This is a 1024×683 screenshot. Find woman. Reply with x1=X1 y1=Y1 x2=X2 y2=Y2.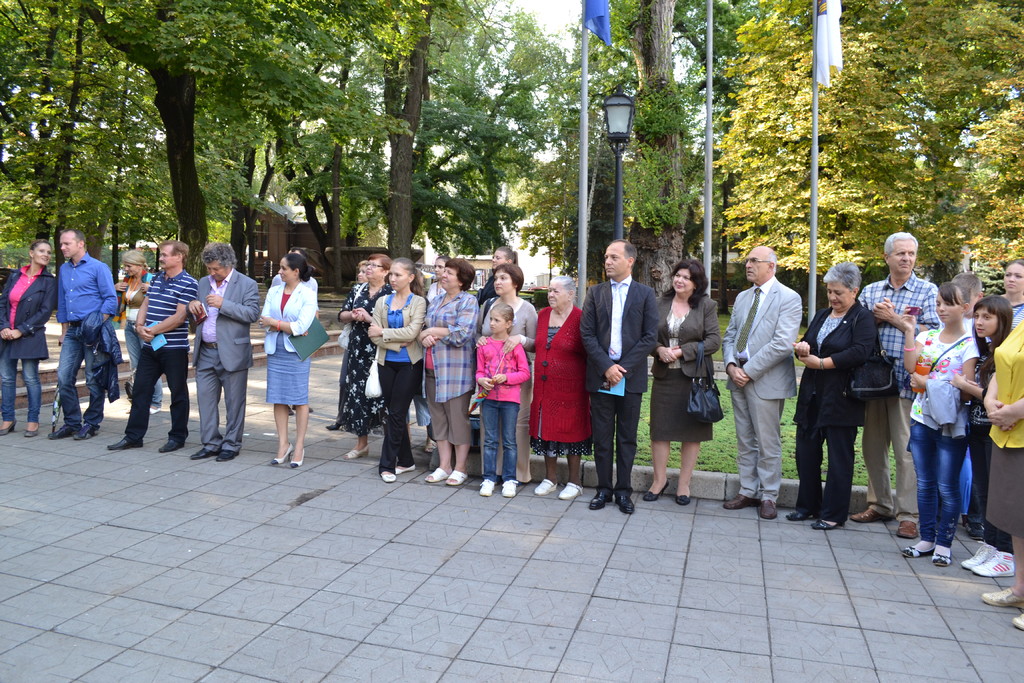
x1=255 y1=253 x2=317 y2=466.
